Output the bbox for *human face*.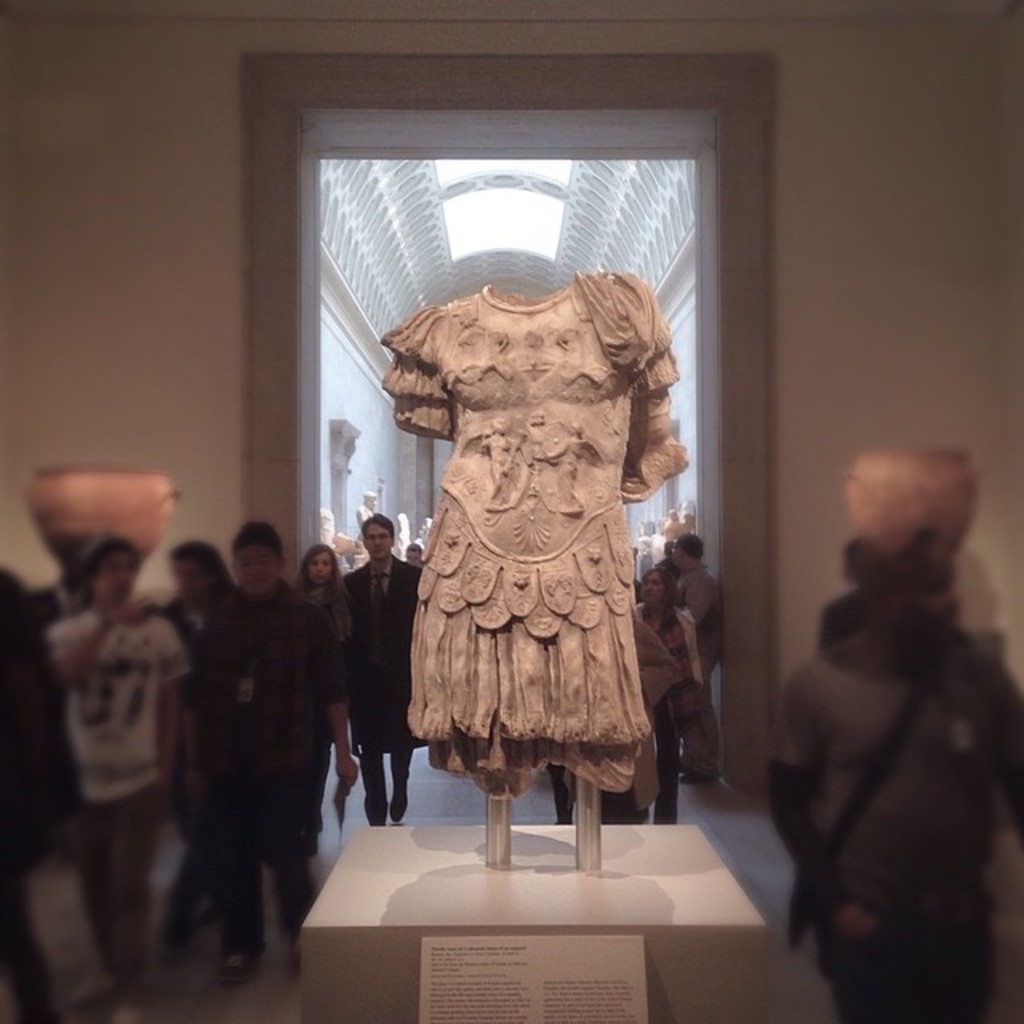
{"x1": 306, "y1": 550, "x2": 334, "y2": 586}.
